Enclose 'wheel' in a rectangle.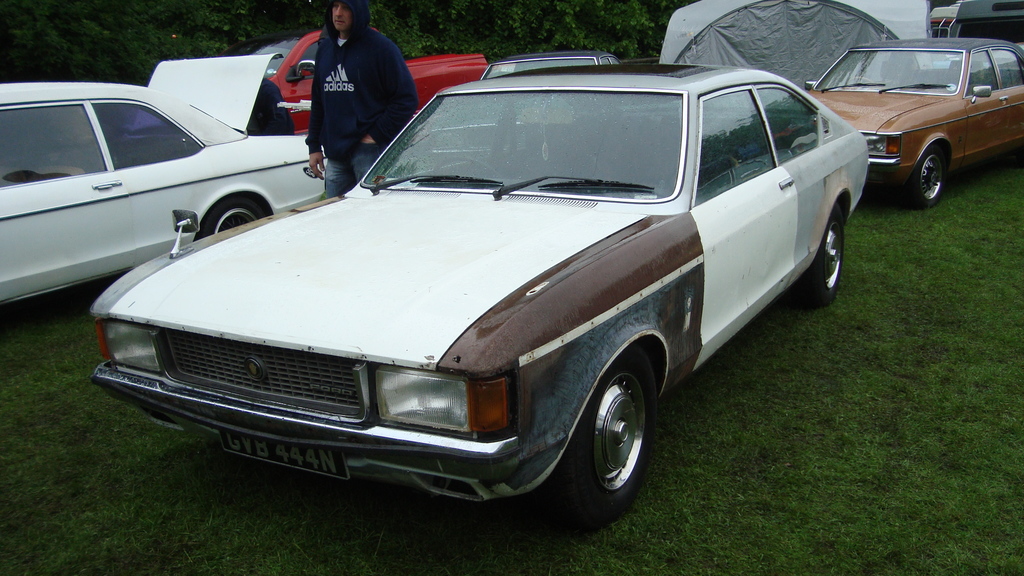
detection(916, 154, 942, 212).
